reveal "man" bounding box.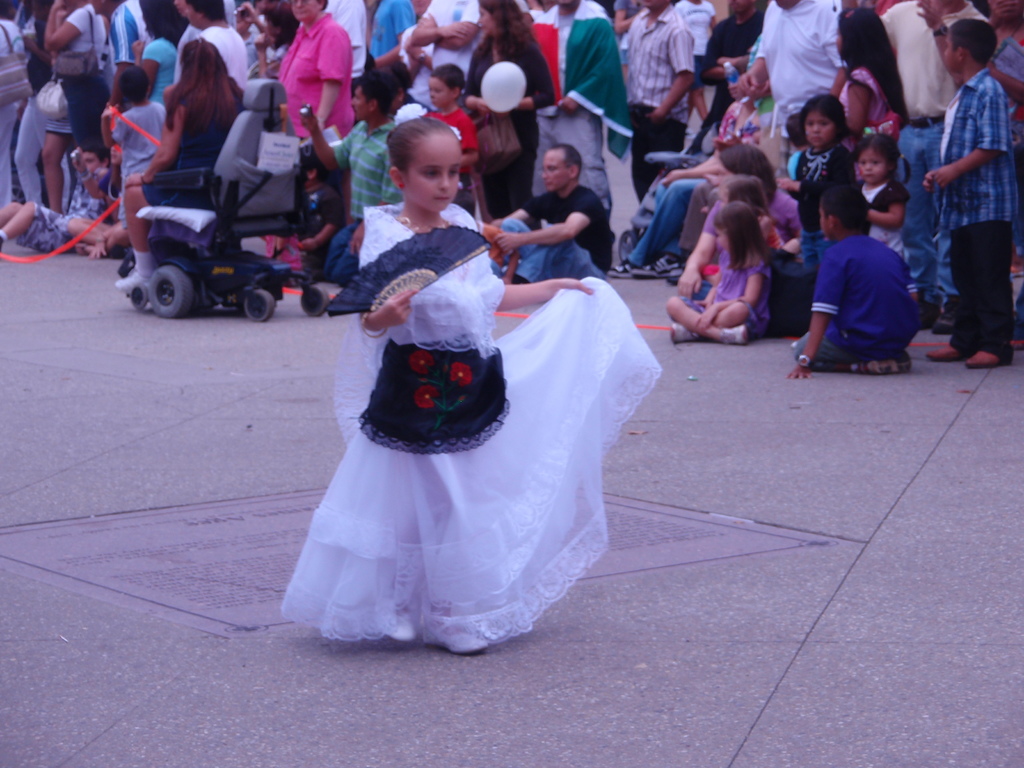
Revealed: [872, 0, 988, 337].
